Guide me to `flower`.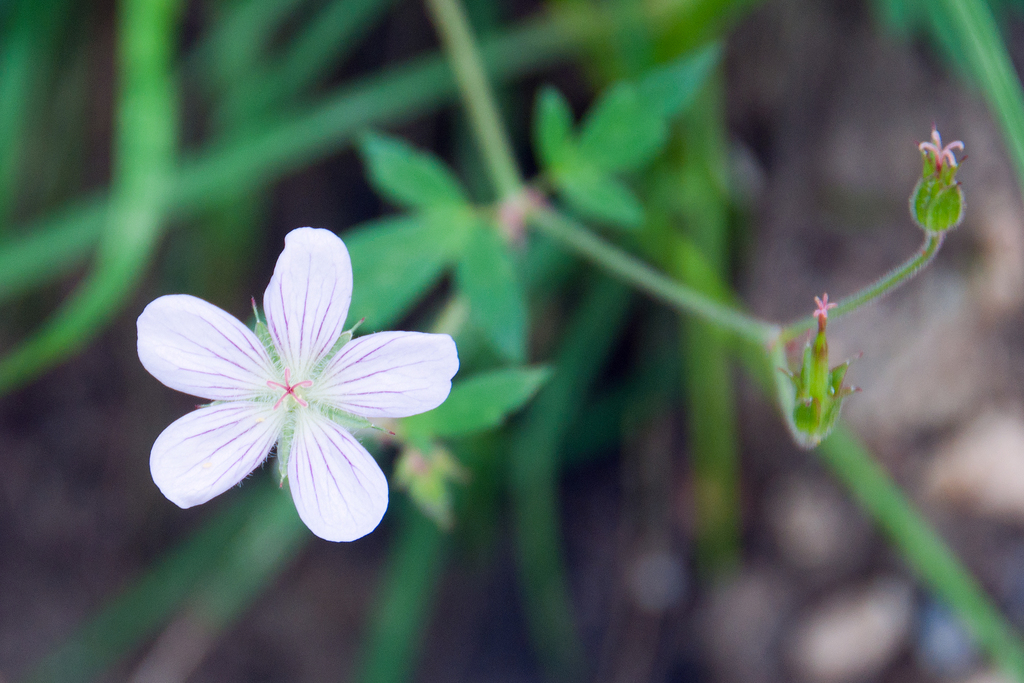
Guidance: <box>134,223,463,546</box>.
